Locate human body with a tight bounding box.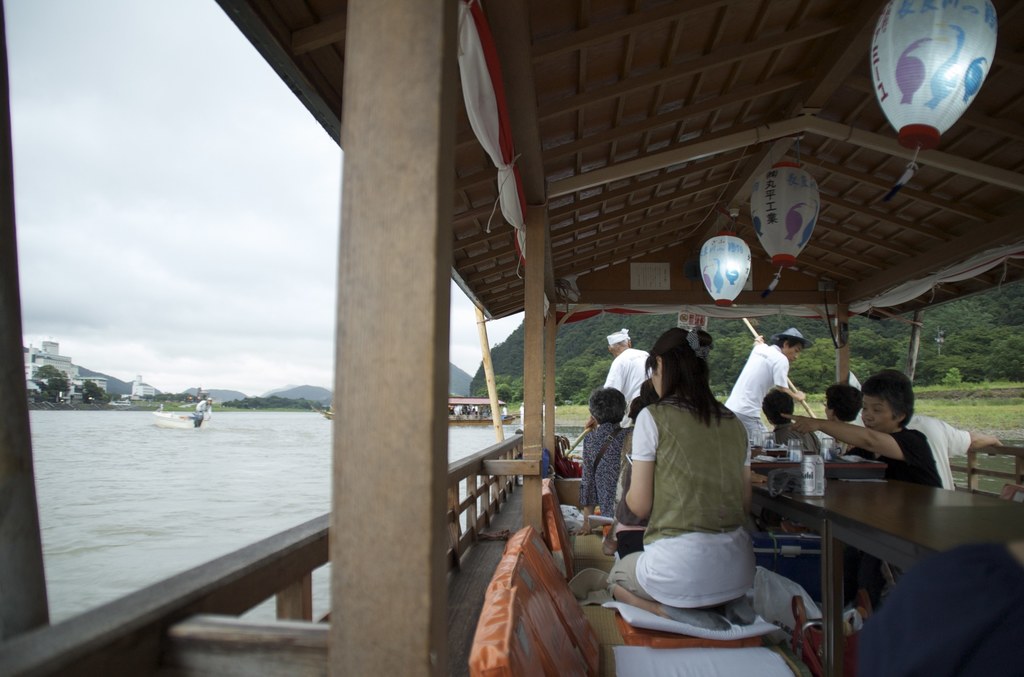
[left=609, top=348, right=653, bottom=411].
